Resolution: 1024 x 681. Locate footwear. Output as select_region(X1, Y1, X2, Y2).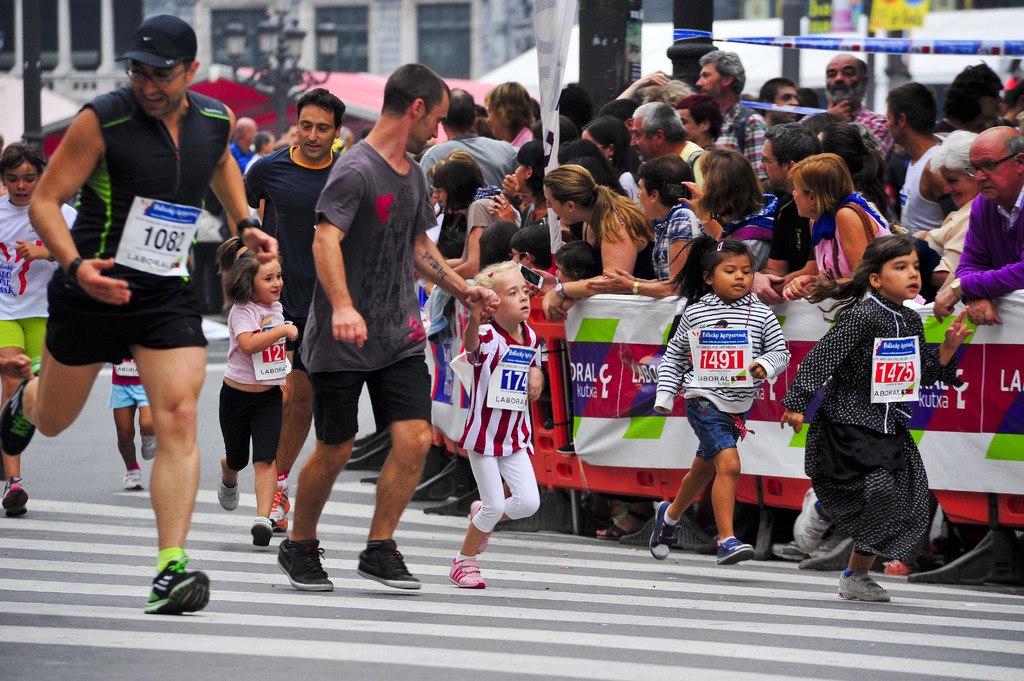
select_region(643, 507, 673, 563).
